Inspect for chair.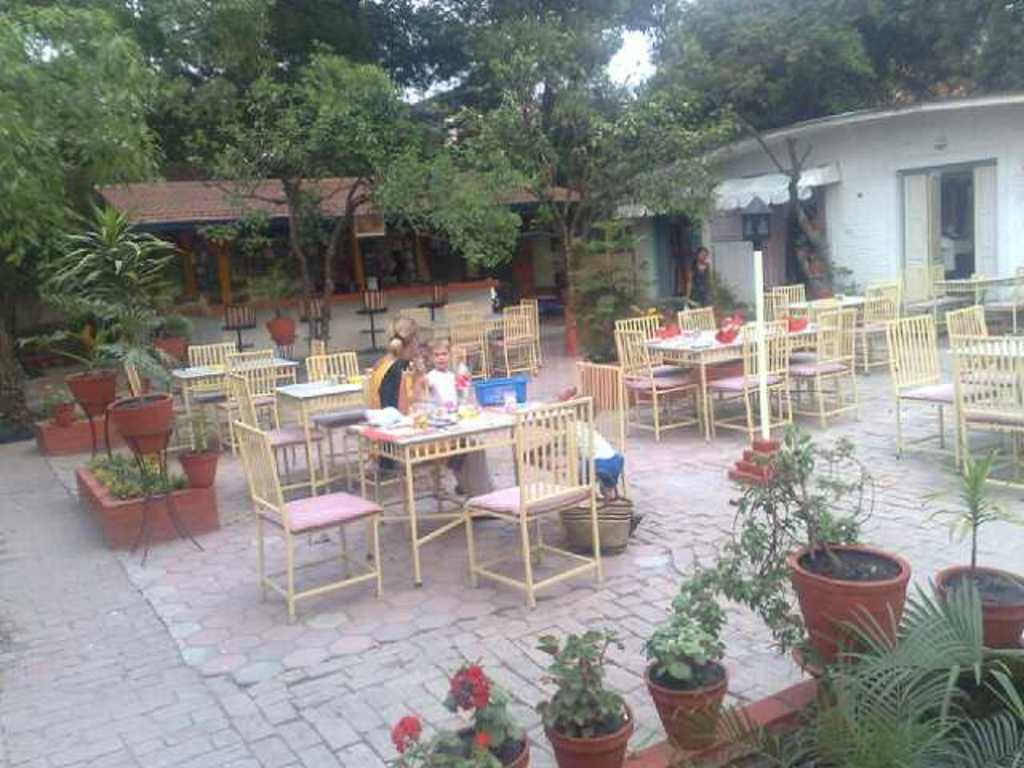
Inspection: [883,310,965,459].
